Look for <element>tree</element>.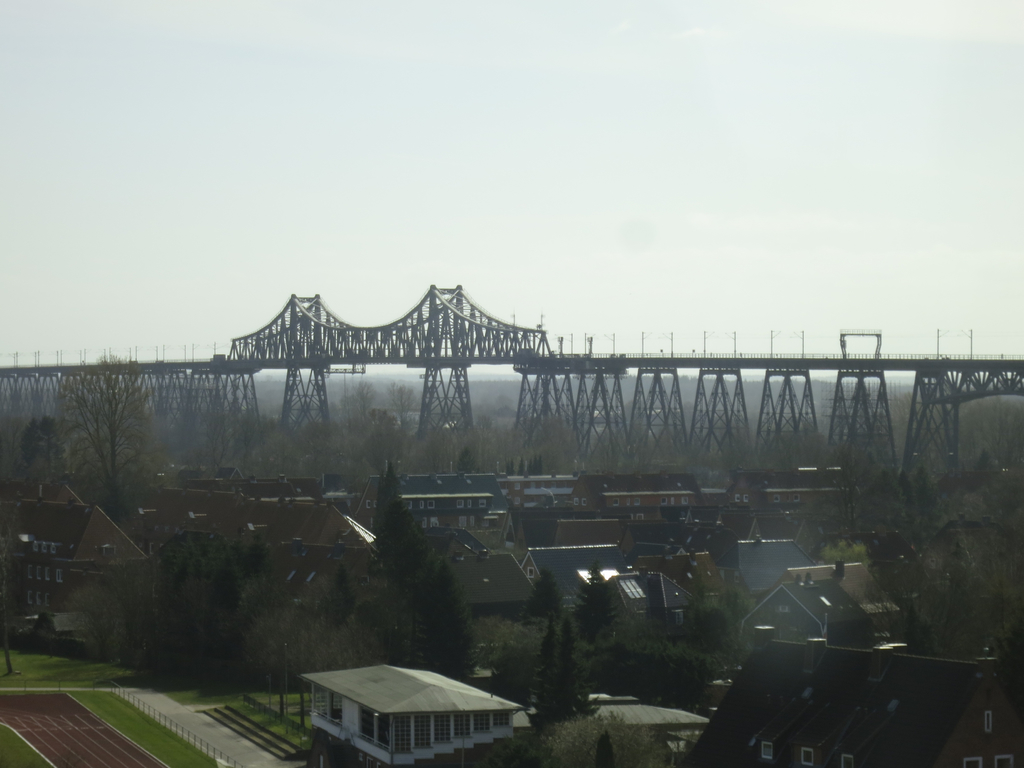
Found: box(527, 415, 572, 472).
